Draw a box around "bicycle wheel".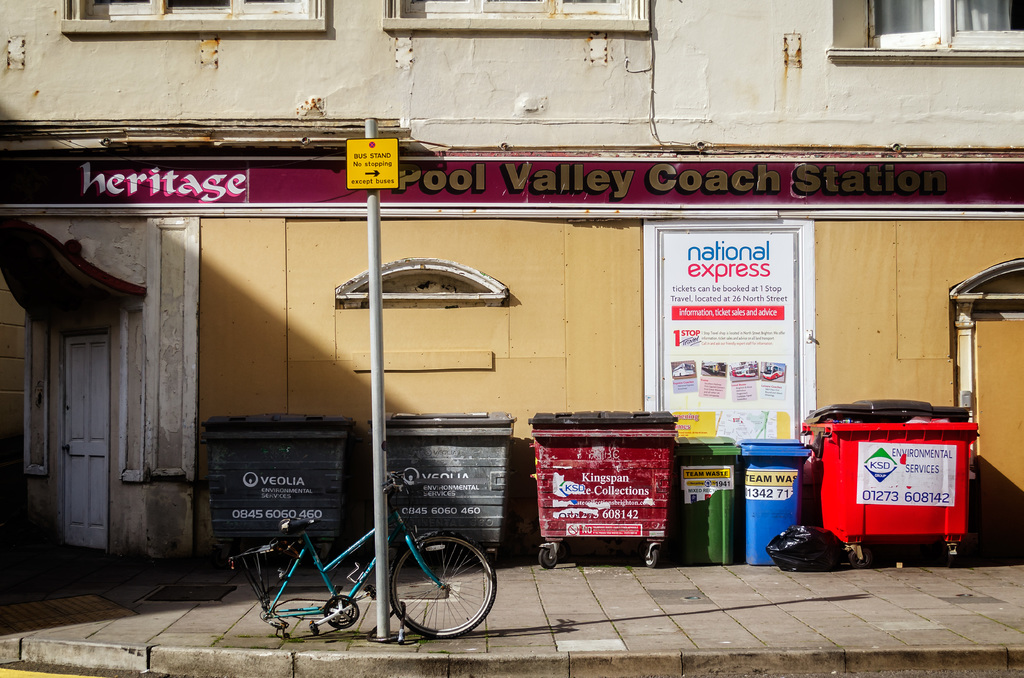
select_region(381, 544, 483, 643).
